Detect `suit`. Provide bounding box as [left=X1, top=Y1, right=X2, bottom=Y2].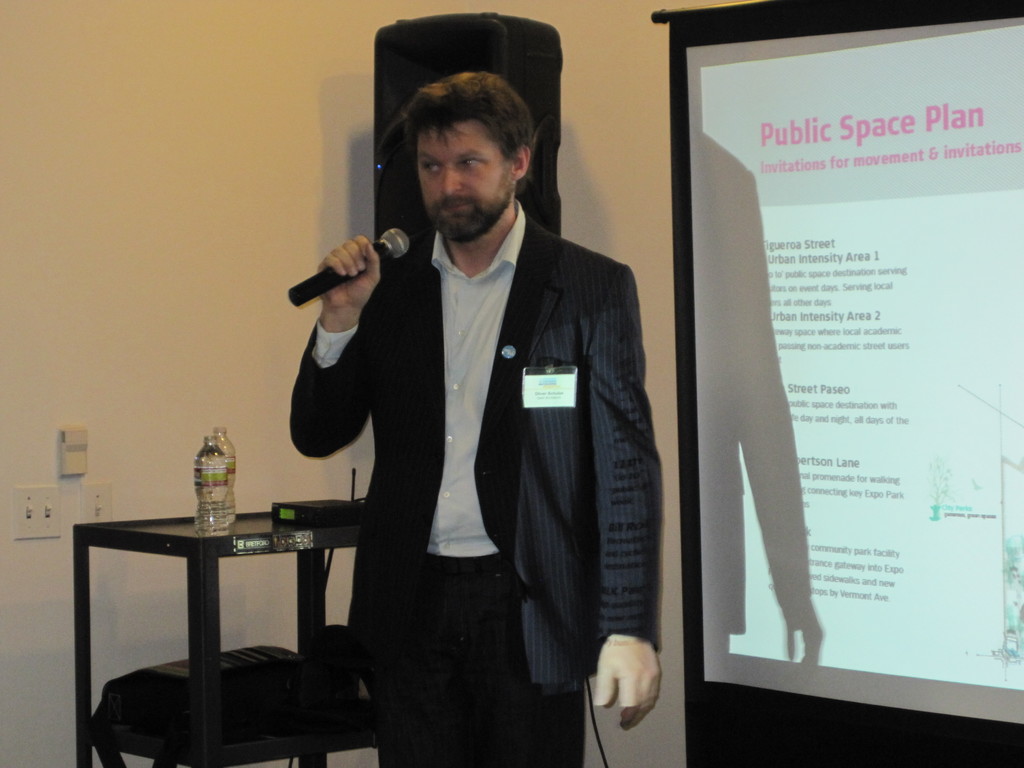
[left=286, top=122, right=649, bottom=753].
